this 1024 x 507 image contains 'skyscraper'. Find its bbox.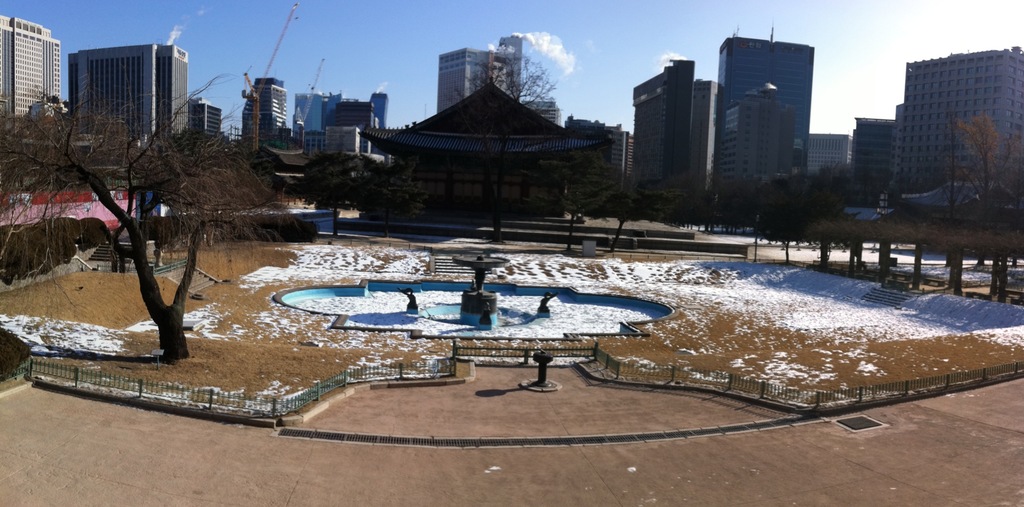
bbox=[0, 10, 53, 103].
